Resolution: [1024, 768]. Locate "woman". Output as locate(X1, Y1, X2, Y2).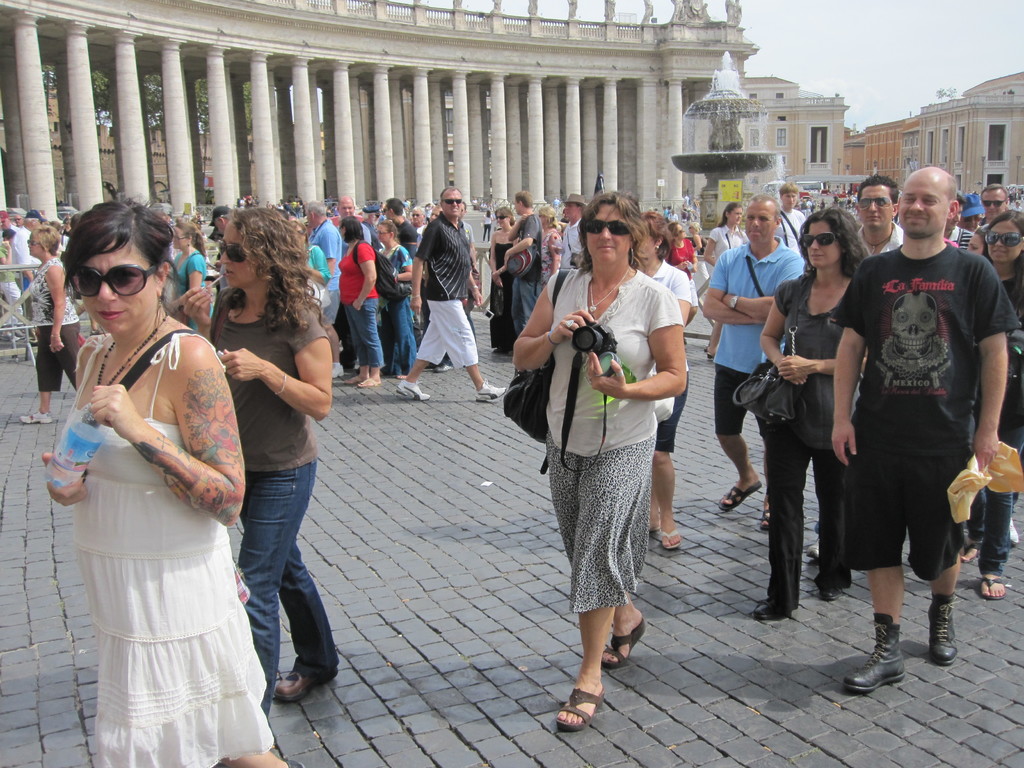
locate(164, 223, 213, 332).
